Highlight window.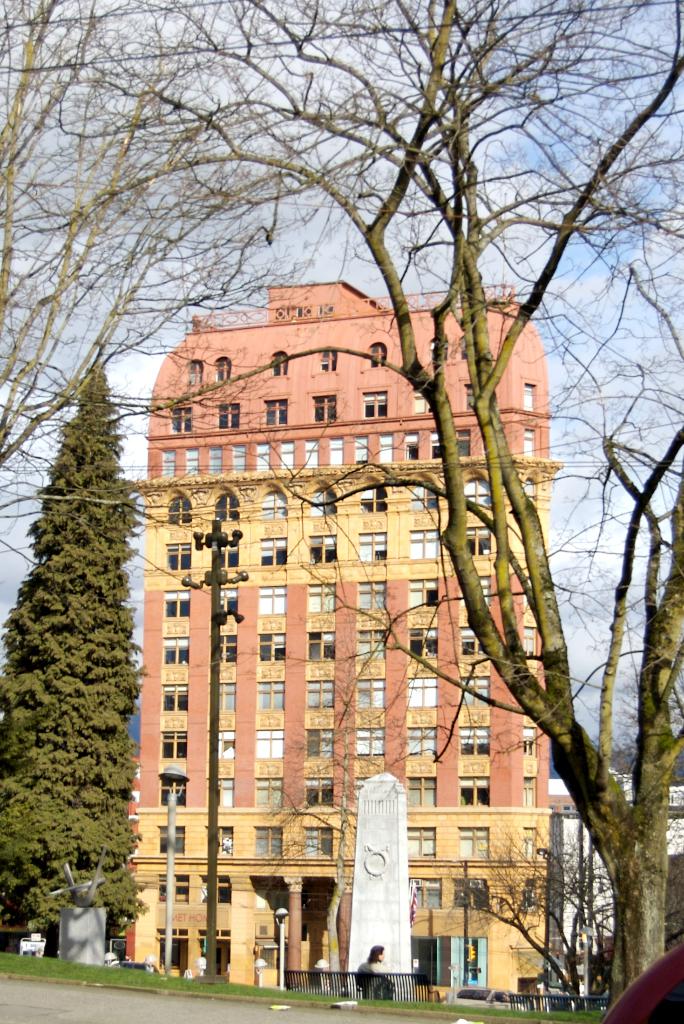
Highlighted region: 211/727/234/762.
